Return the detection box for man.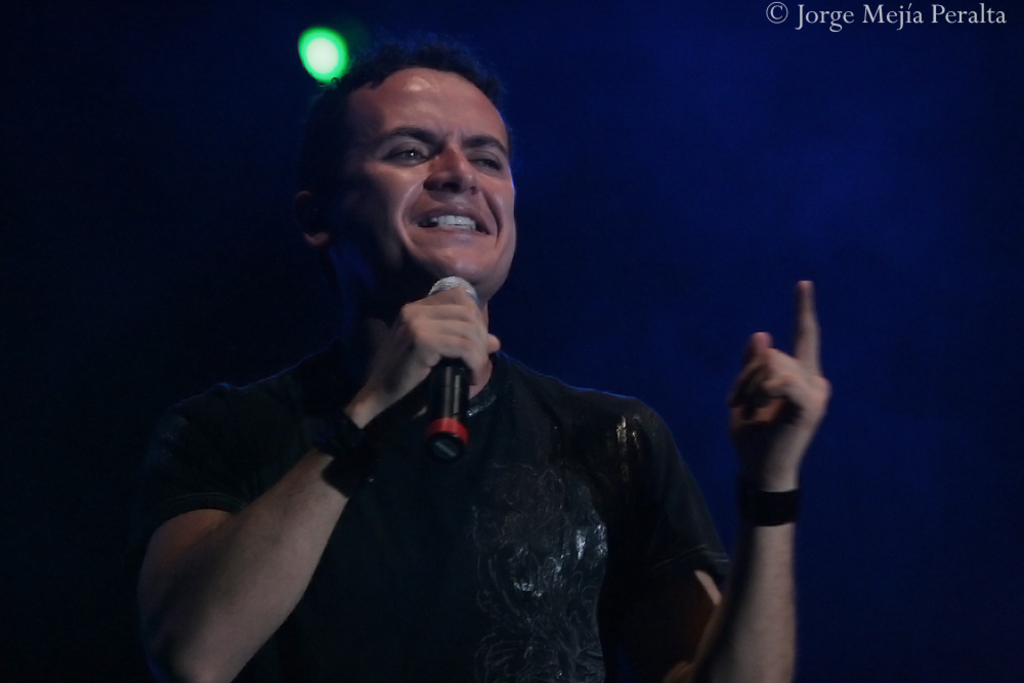
left=126, top=40, right=769, bottom=677.
